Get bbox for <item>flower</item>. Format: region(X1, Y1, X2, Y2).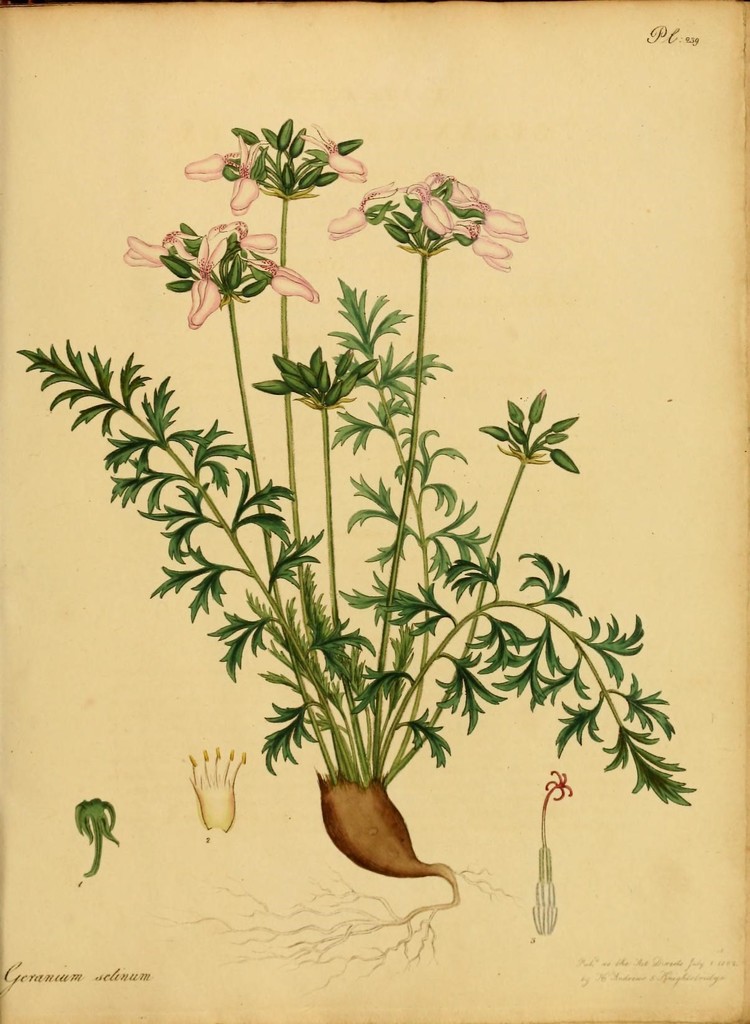
region(295, 122, 367, 188).
